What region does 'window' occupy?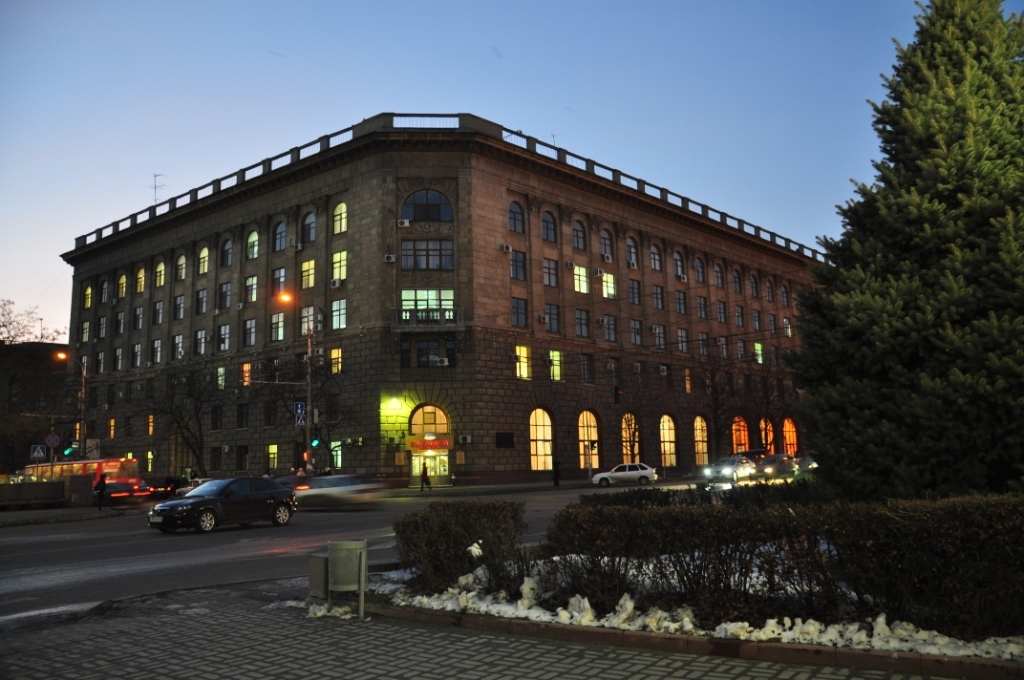
(398,188,453,227).
